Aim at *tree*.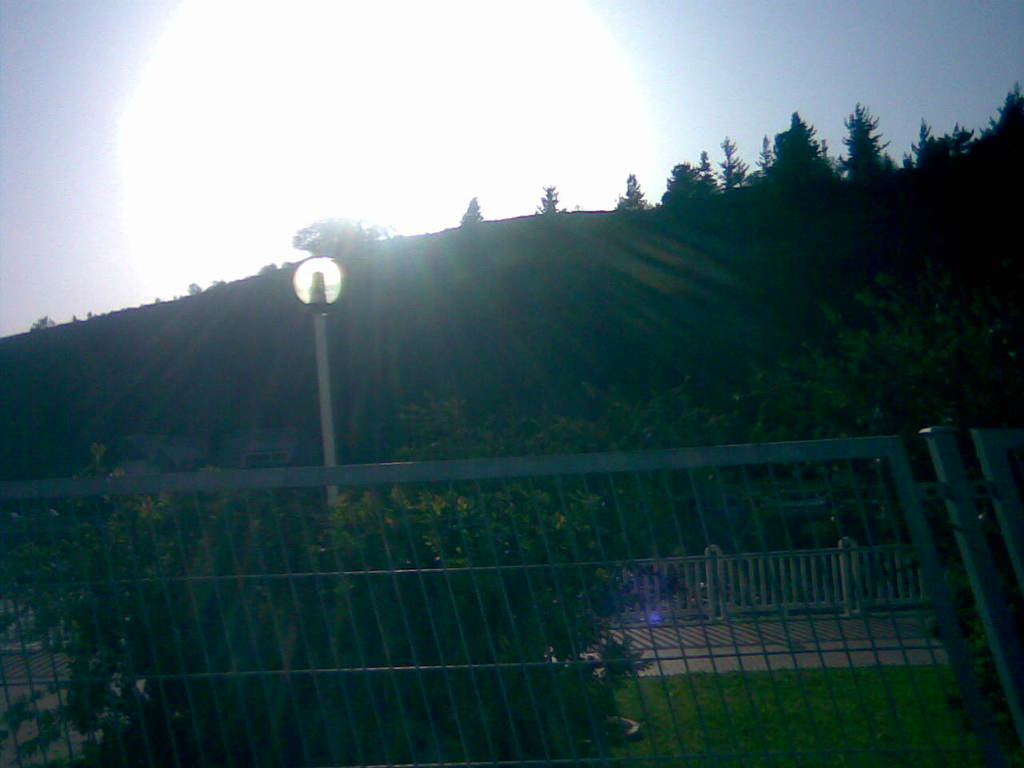
Aimed at (829, 101, 886, 178).
